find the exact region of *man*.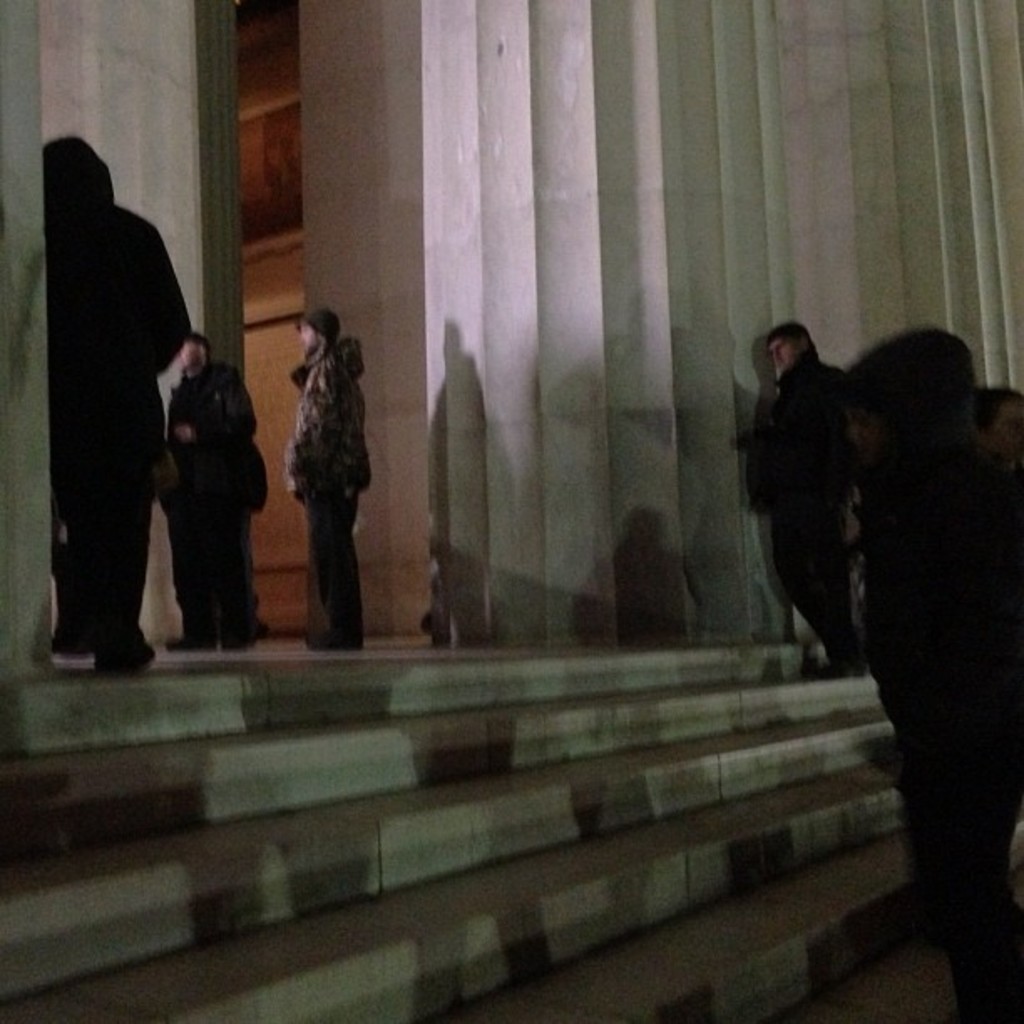
Exact region: locate(283, 303, 376, 648).
